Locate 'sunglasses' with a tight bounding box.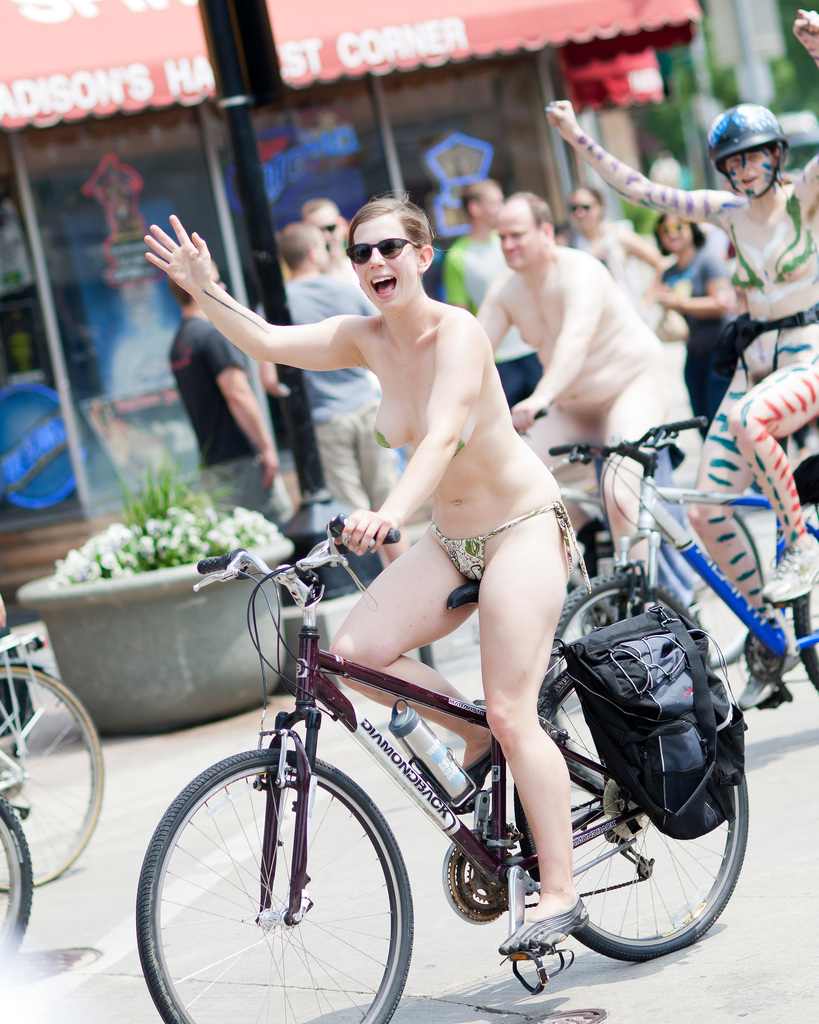
crop(344, 236, 419, 262).
